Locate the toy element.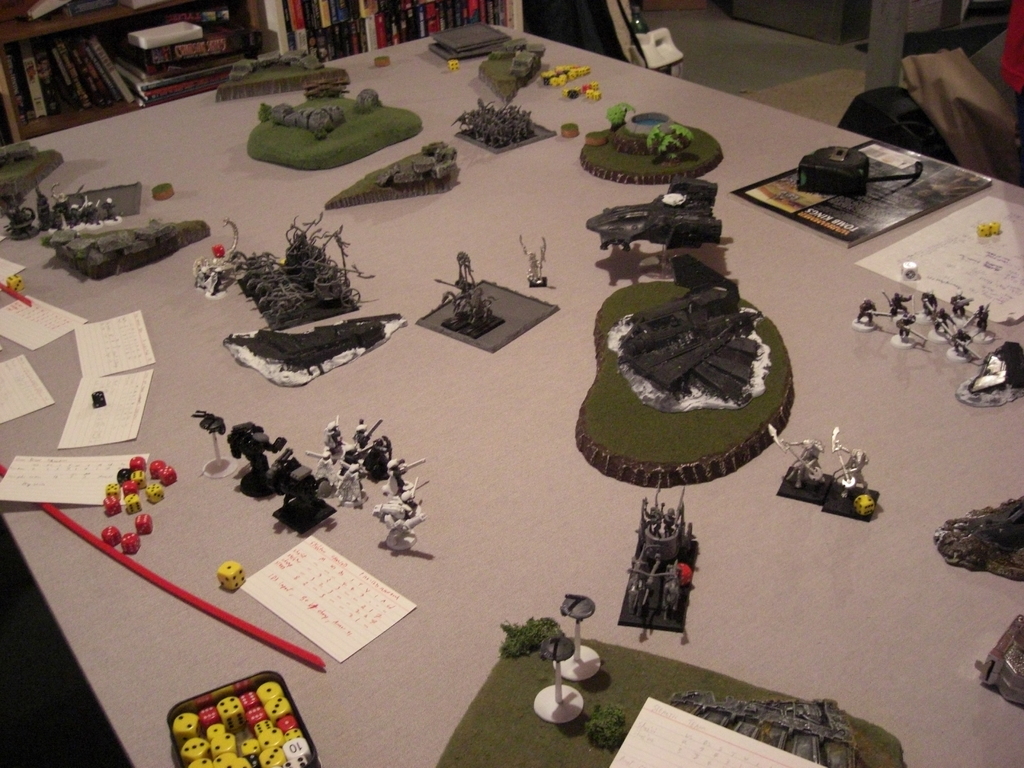
Element bbox: <bbox>189, 409, 223, 472</bbox>.
